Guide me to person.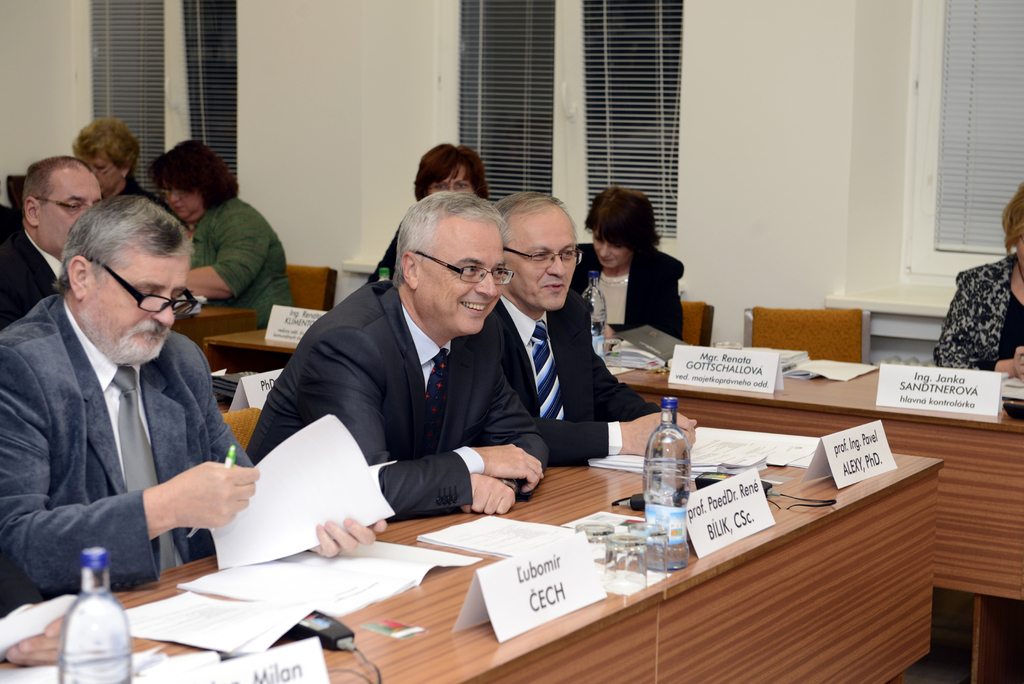
Guidance: 572 186 683 343.
